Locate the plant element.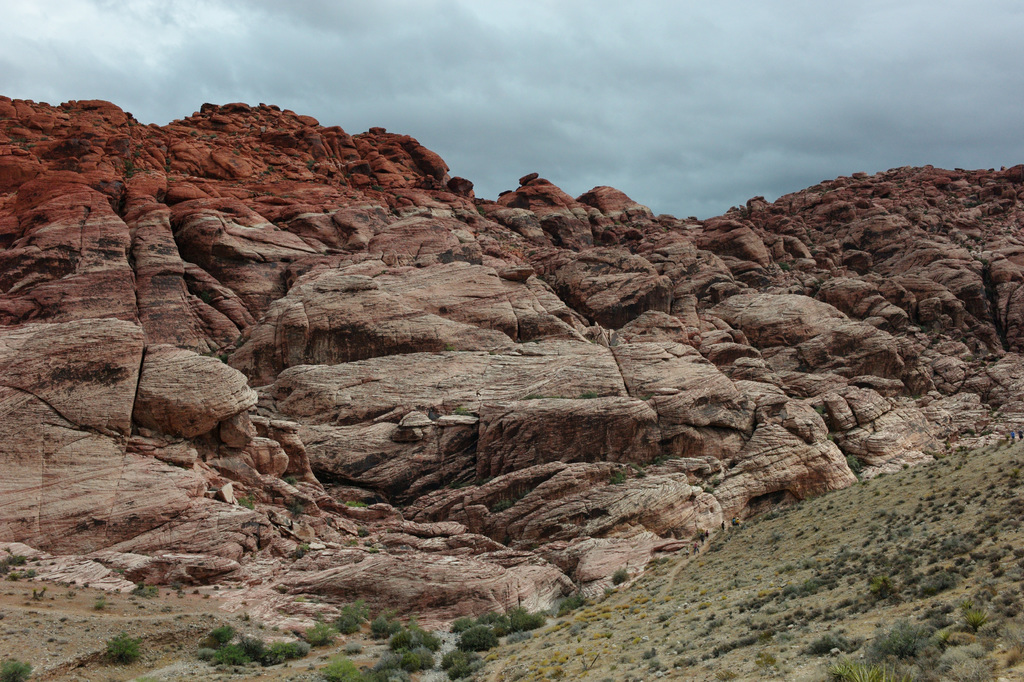
Element bbox: l=342, t=640, r=362, b=654.
